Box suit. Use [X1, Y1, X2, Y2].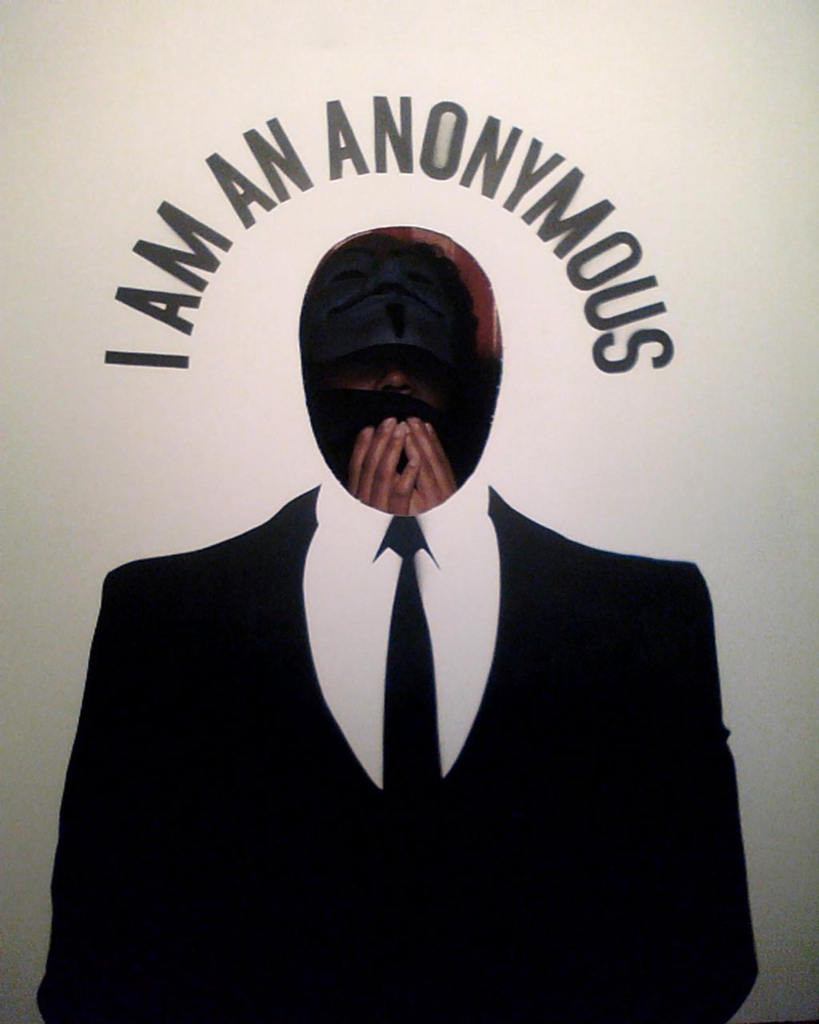
[34, 485, 760, 1023].
